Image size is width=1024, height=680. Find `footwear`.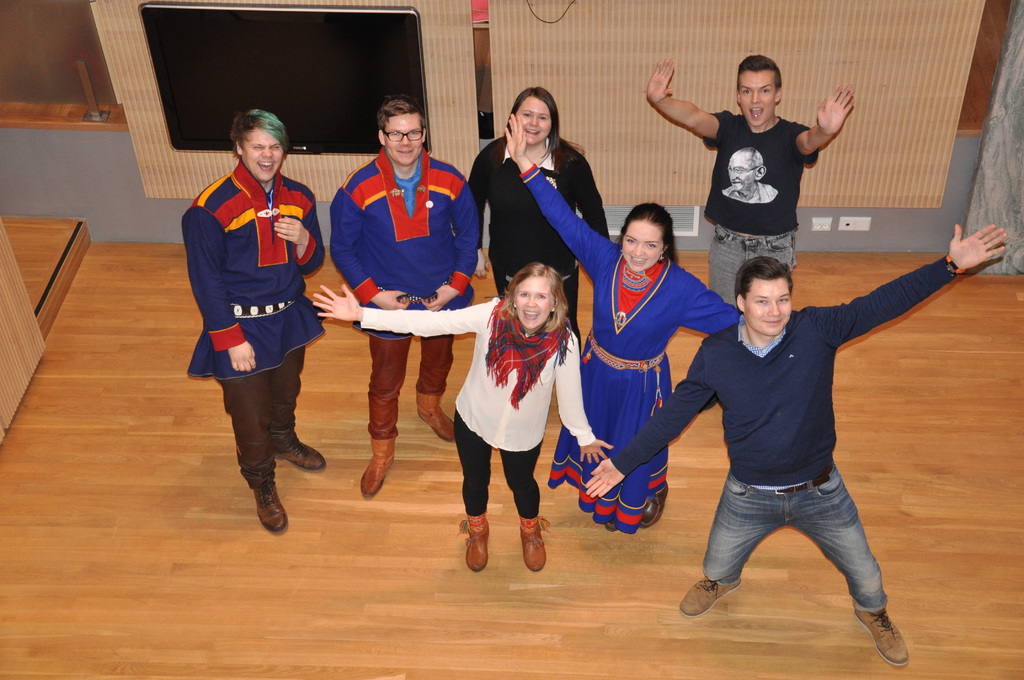
box(522, 515, 550, 573).
